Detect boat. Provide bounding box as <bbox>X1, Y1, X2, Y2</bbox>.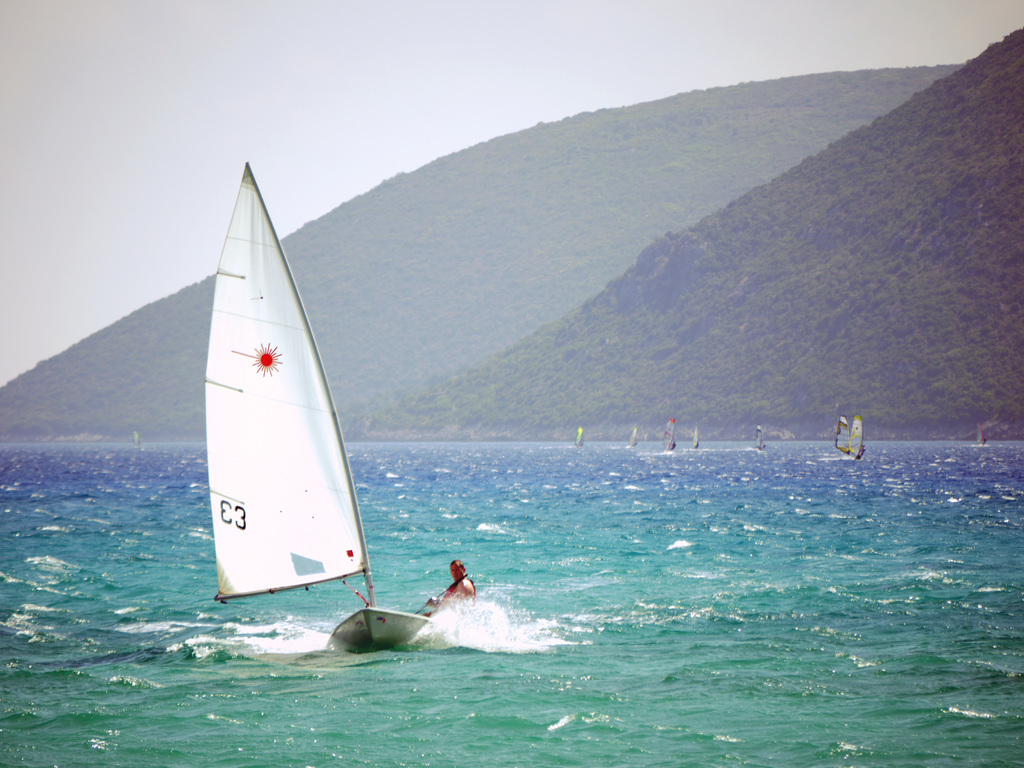
<bbox>575, 431, 585, 442</bbox>.
